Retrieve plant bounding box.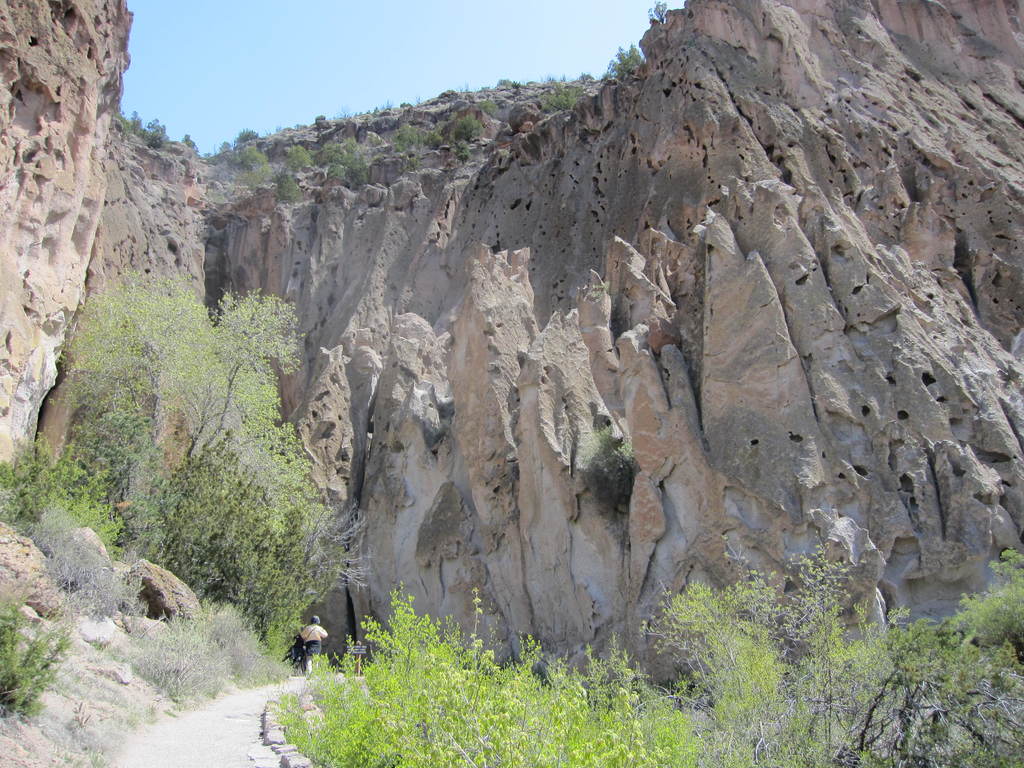
Bounding box: pyautogui.locateOnScreen(65, 699, 105, 767).
